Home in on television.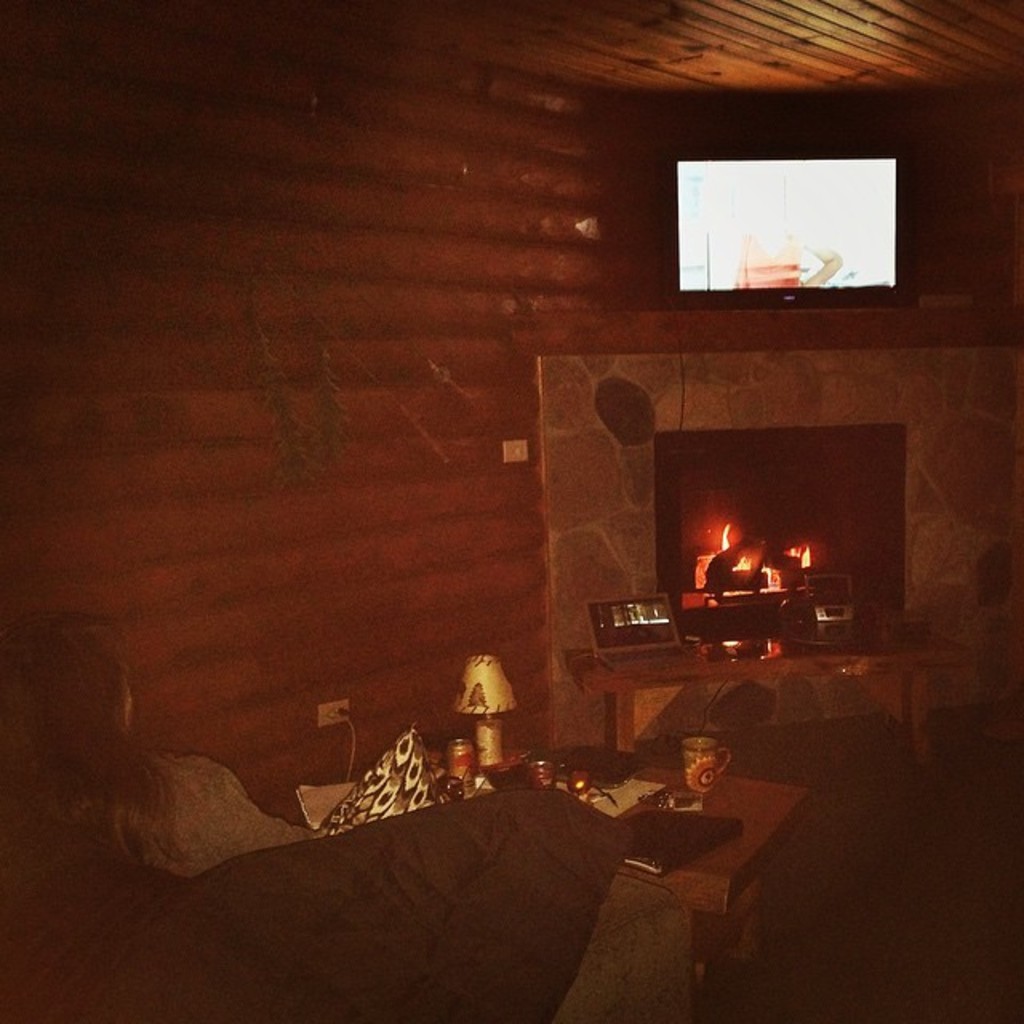
Homed in at BBox(666, 154, 912, 310).
